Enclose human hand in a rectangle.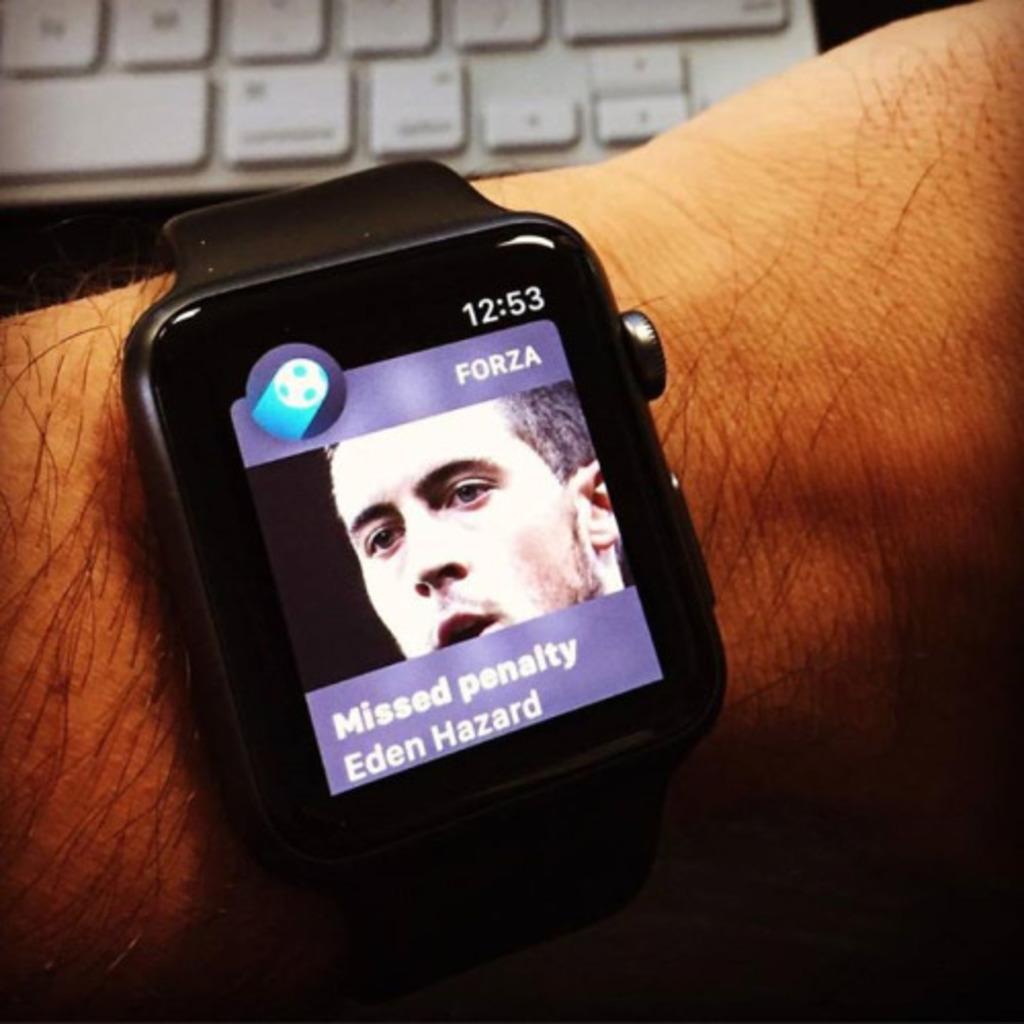
[631,0,1022,1022].
